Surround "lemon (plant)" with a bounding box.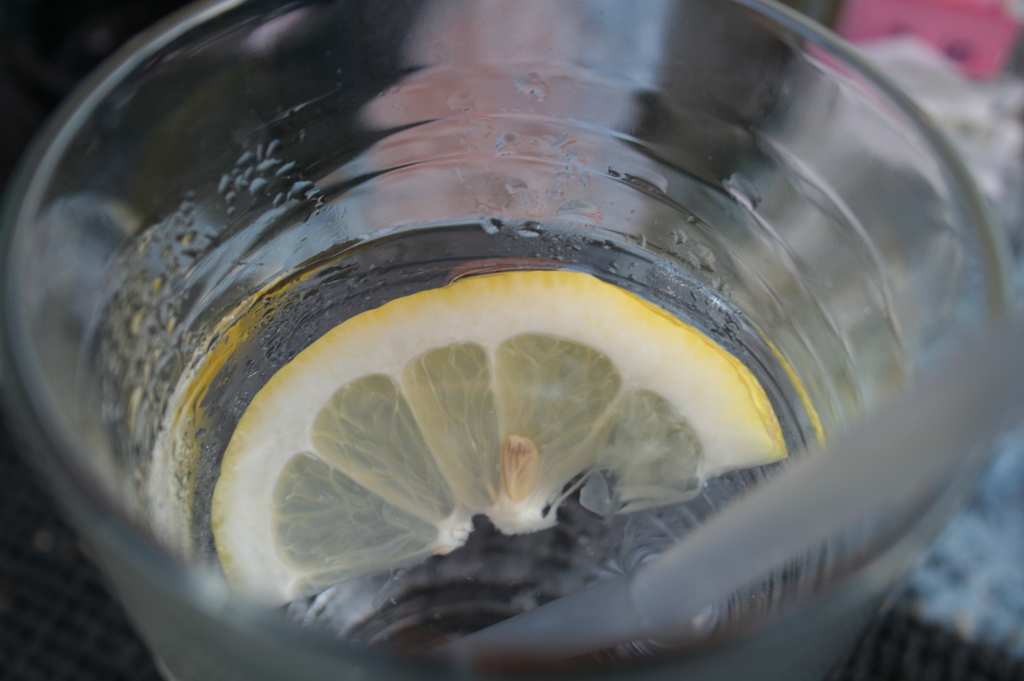
[208,268,787,613].
